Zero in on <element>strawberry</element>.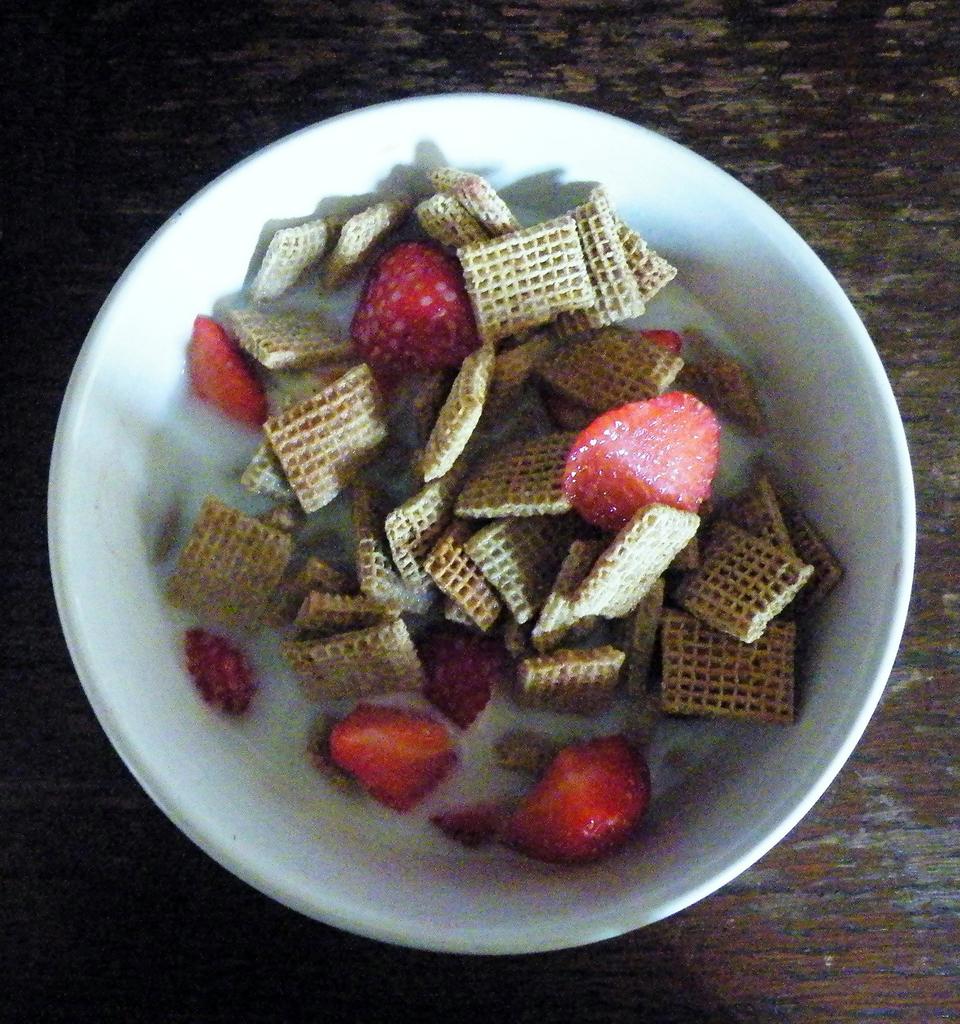
Zeroed in: bbox(323, 703, 460, 813).
